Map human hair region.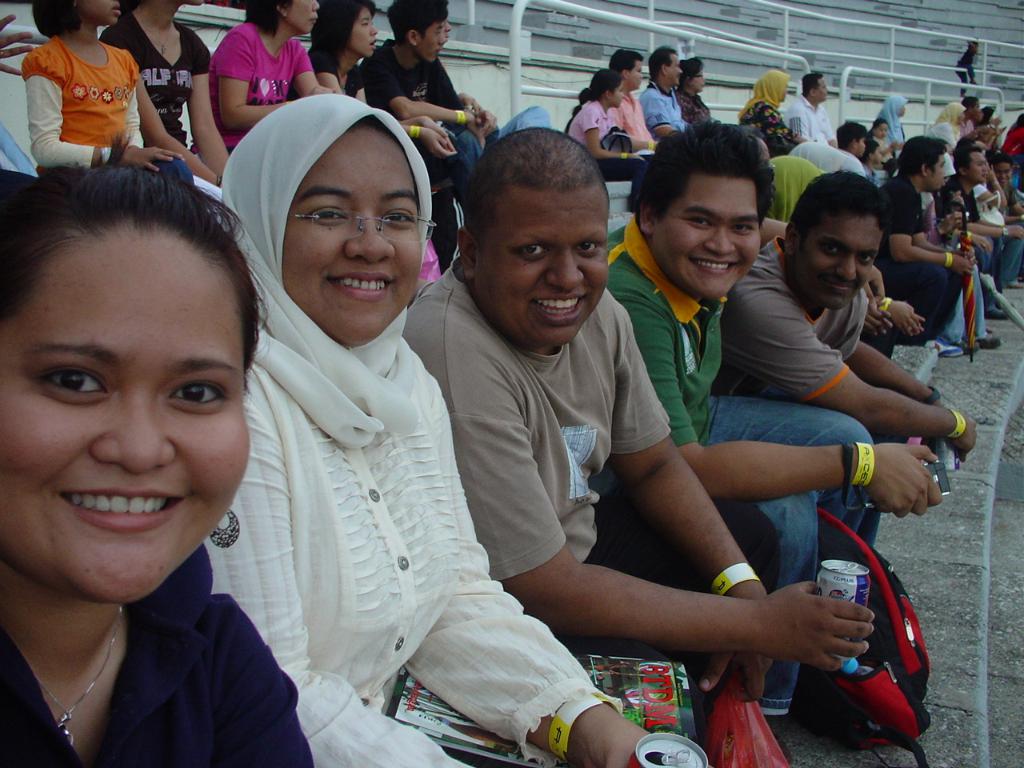
Mapped to (30,0,84,32).
